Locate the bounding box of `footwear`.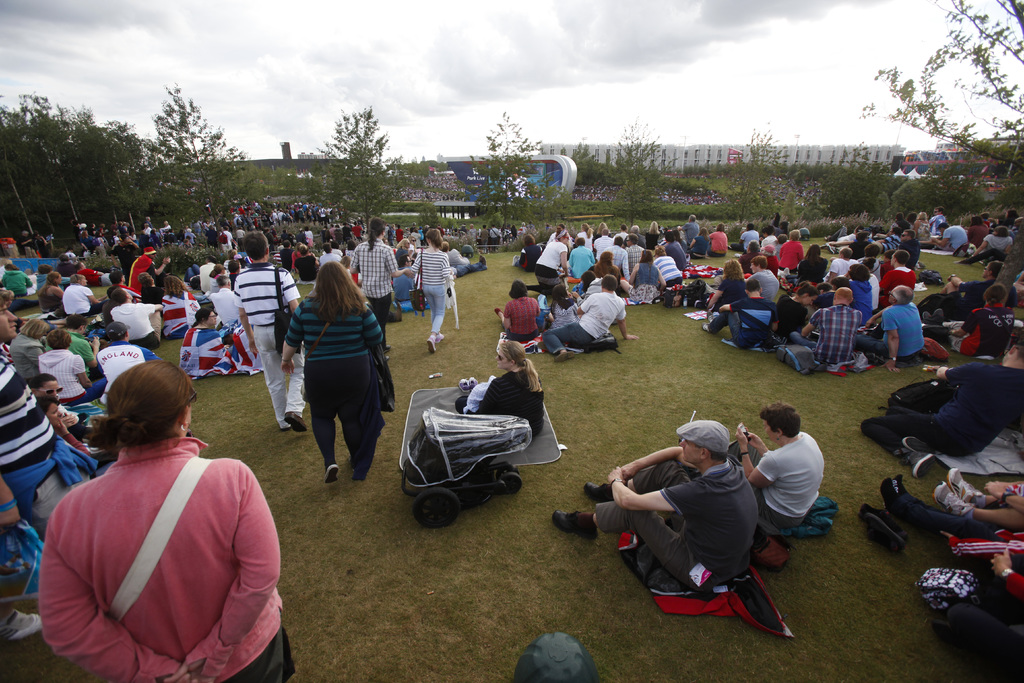
Bounding box: (554,510,600,540).
